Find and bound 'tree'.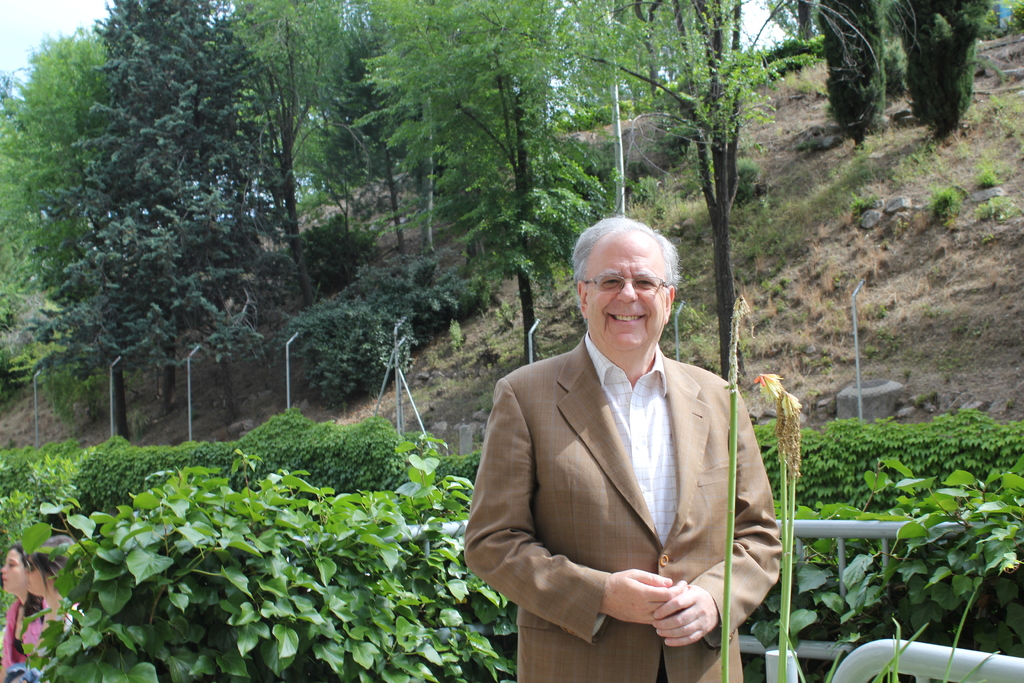
Bound: [x1=754, y1=0, x2=819, y2=77].
